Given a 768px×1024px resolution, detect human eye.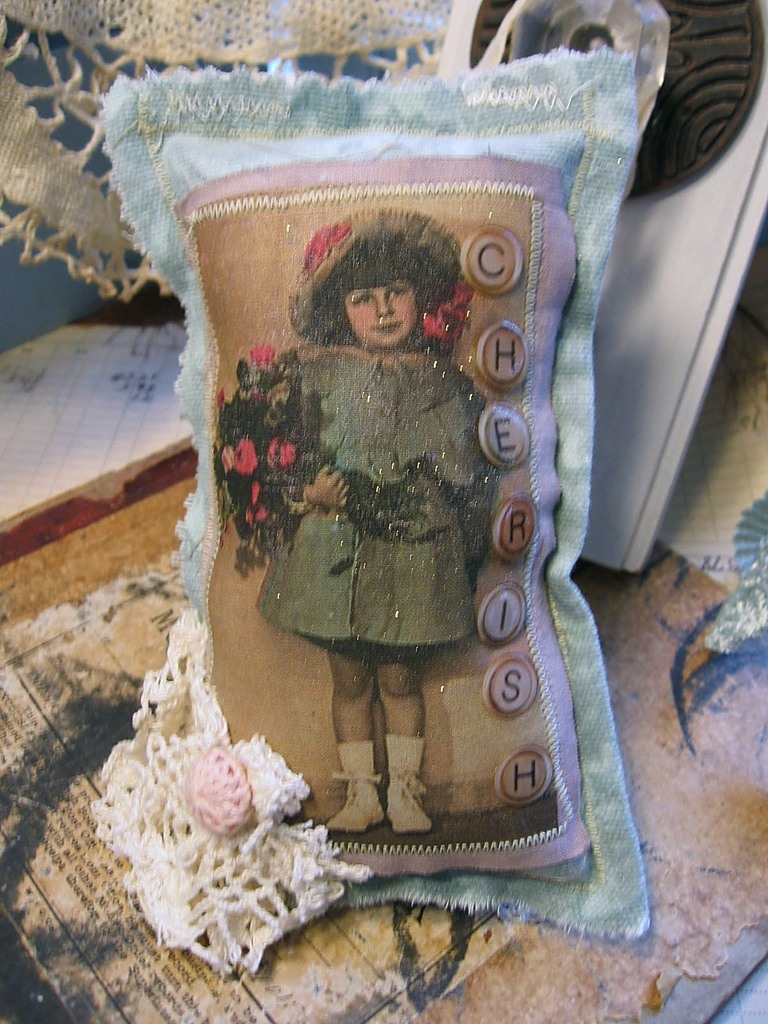
387, 284, 408, 298.
